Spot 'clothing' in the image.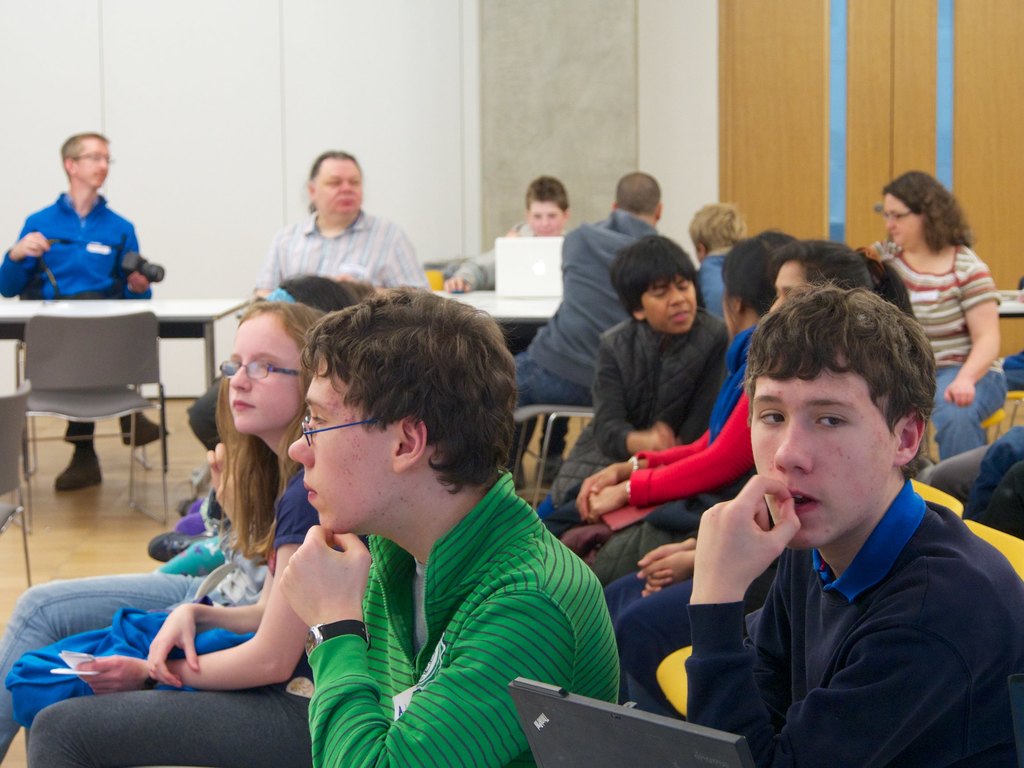
'clothing' found at locate(186, 204, 428, 458).
